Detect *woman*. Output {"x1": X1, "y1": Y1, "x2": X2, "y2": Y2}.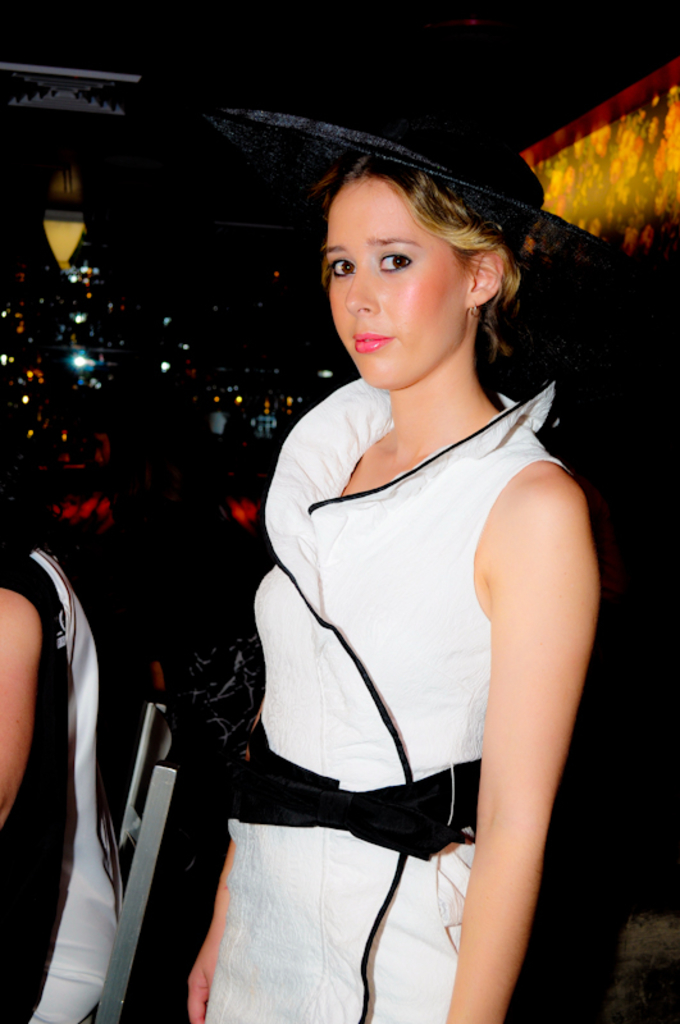
{"x1": 0, "y1": 507, "x2": 123, "y2": 1023}.
